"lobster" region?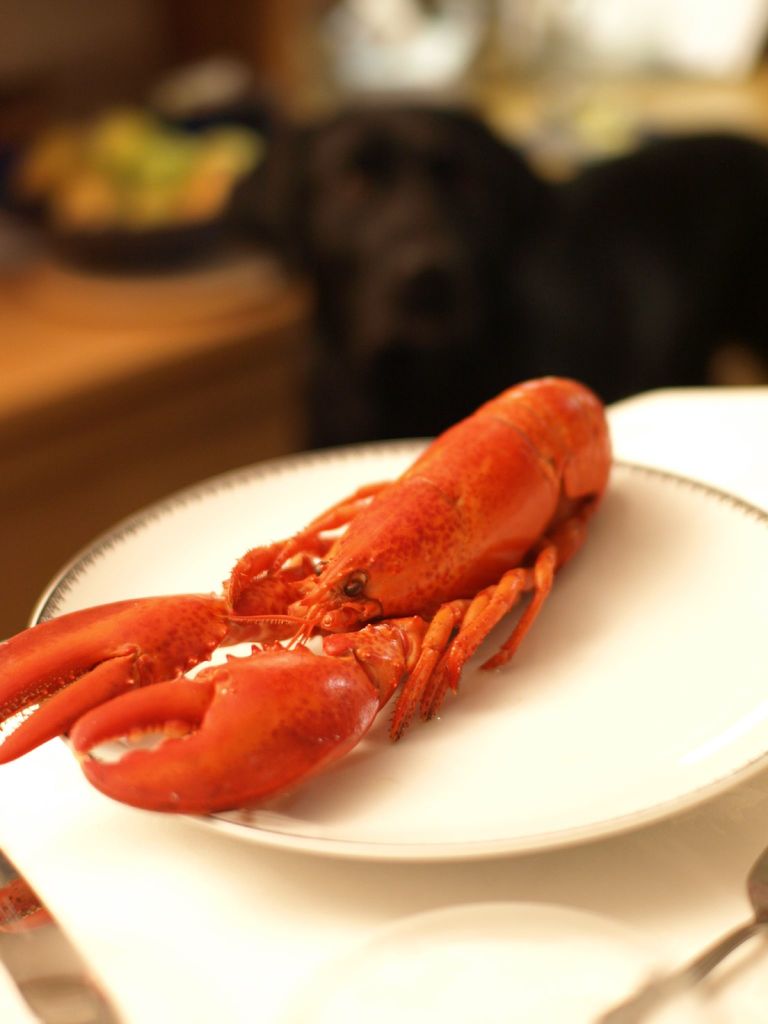
BBox(0, 371, 616, 815)
